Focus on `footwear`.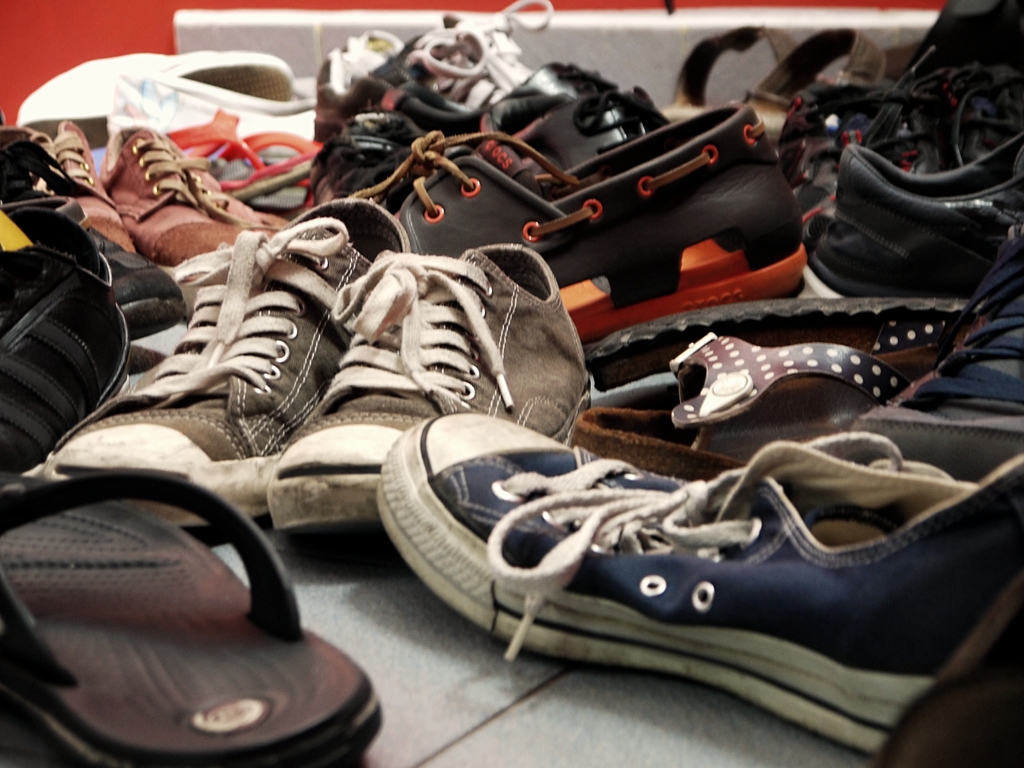
Focused at (x1=0, y1=103, x2=191, y2=345).
